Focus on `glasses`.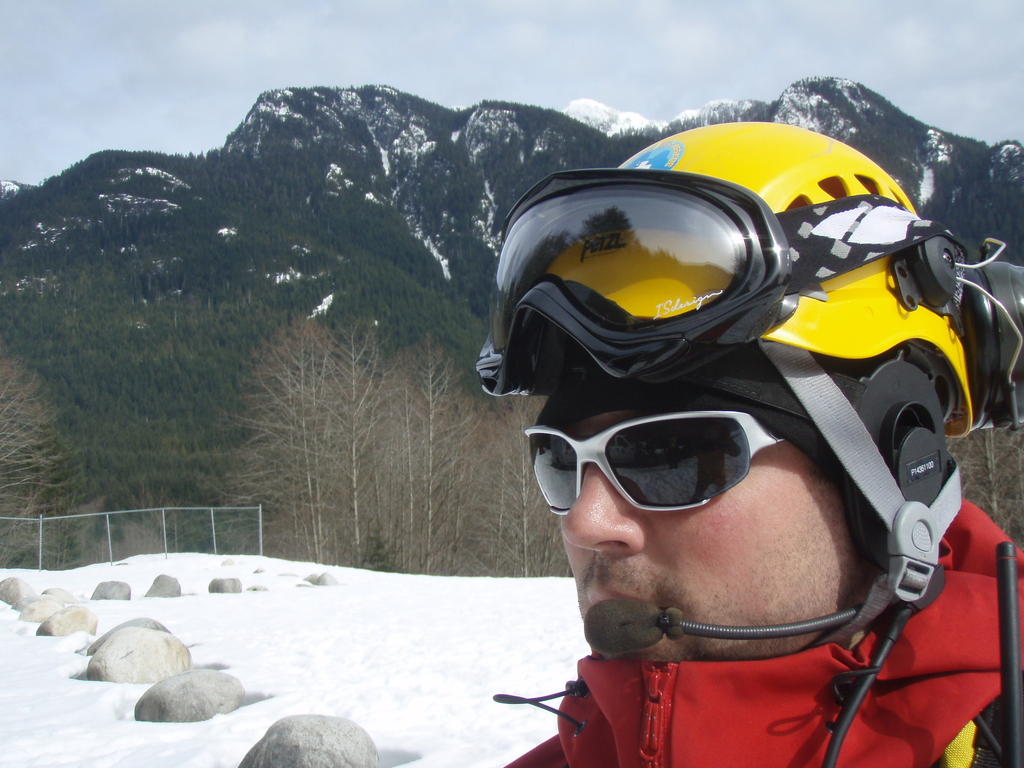
Focused at Rect(518, 412, 782, 518).
